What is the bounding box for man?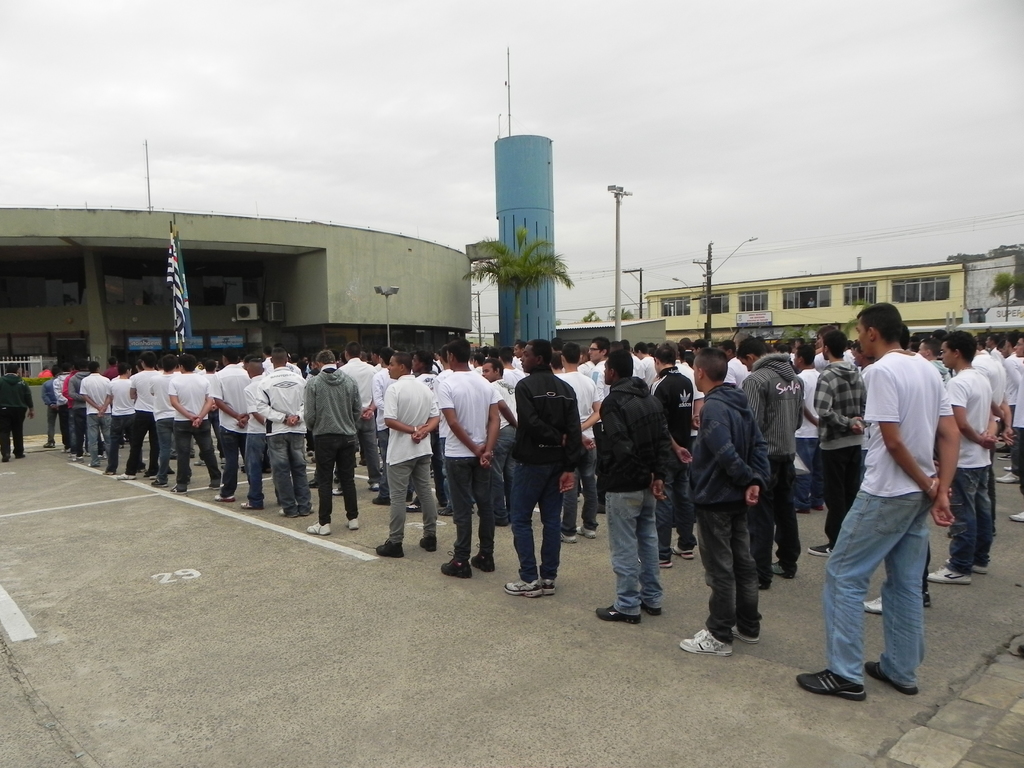
(368,351,390,495).
